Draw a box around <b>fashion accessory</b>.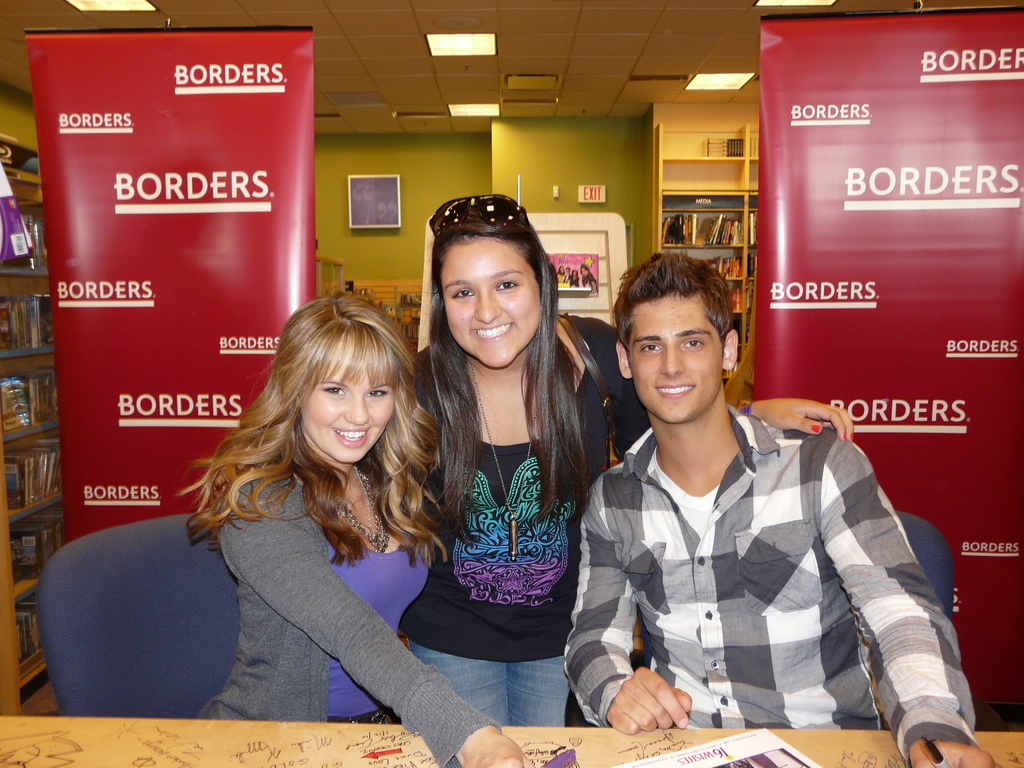
crop(460, 354, 532, 560).
